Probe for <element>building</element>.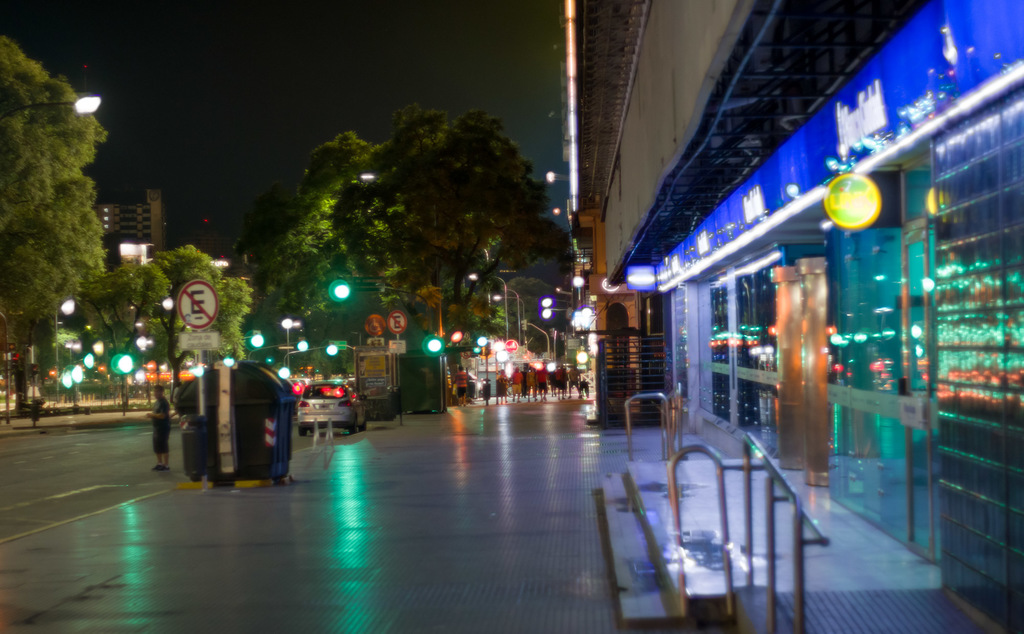
Probe result: [left=92, top=180, right=162, bottom=257].
